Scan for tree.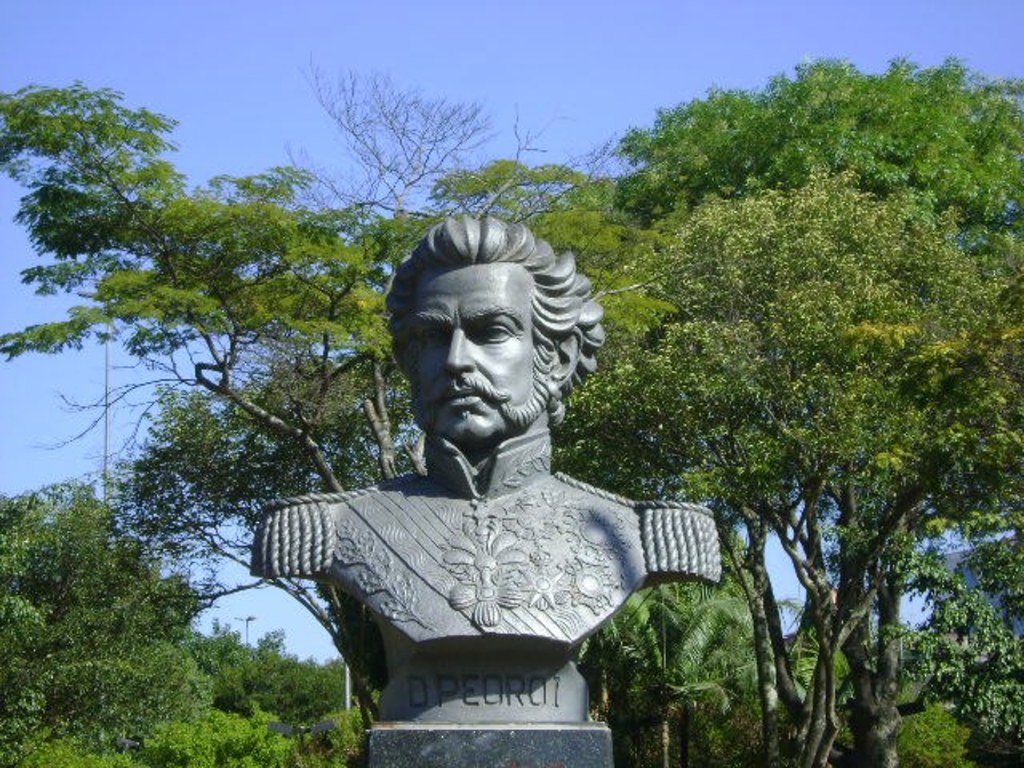
Scan result: (x1=0, y1=86, x2=667, y2=766).
